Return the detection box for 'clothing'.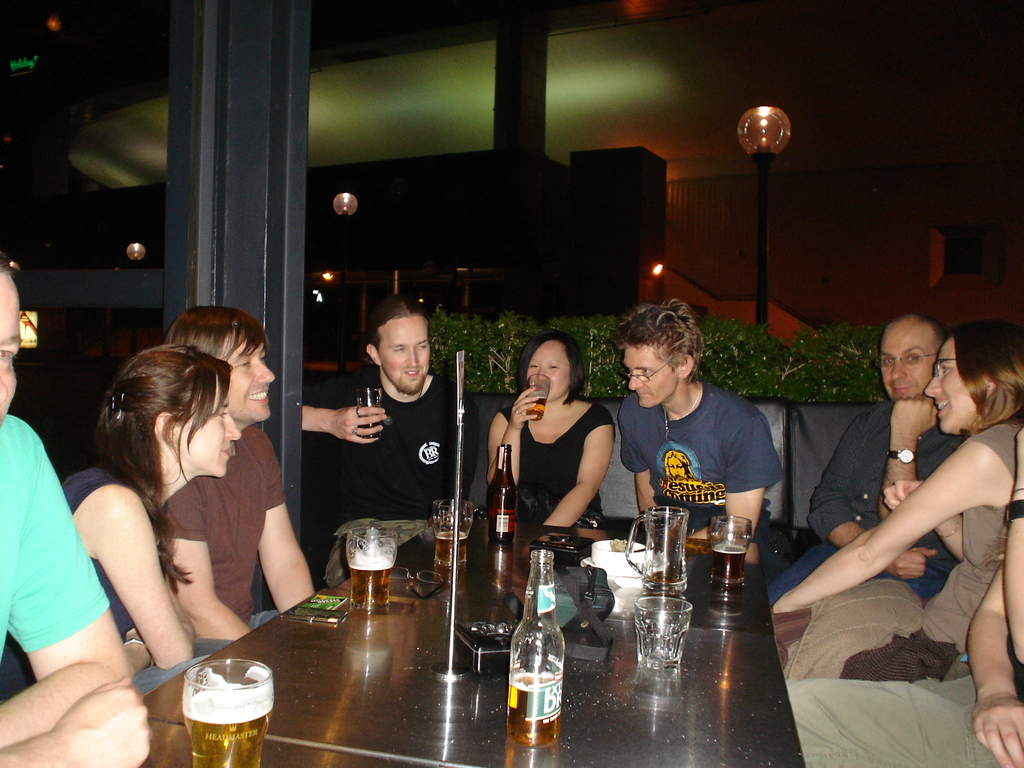
(789,671,1022,767).
